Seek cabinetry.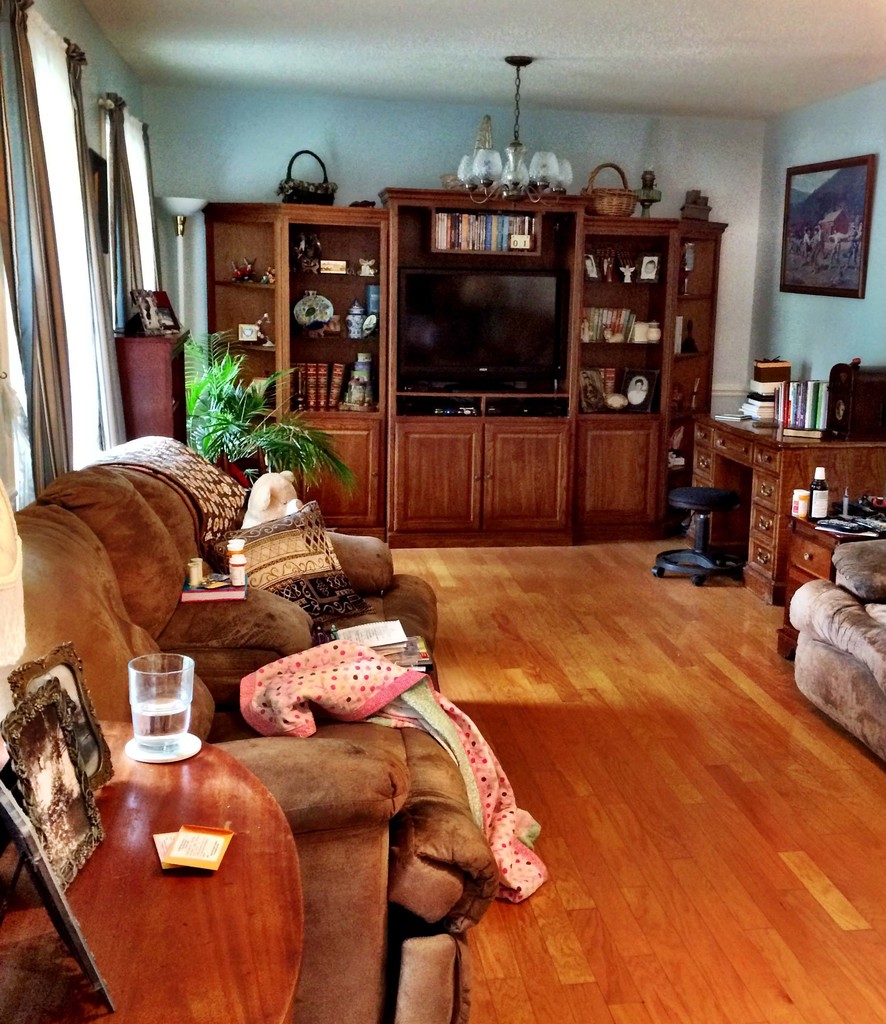
<region>688, 469, 711, 488</region>.
